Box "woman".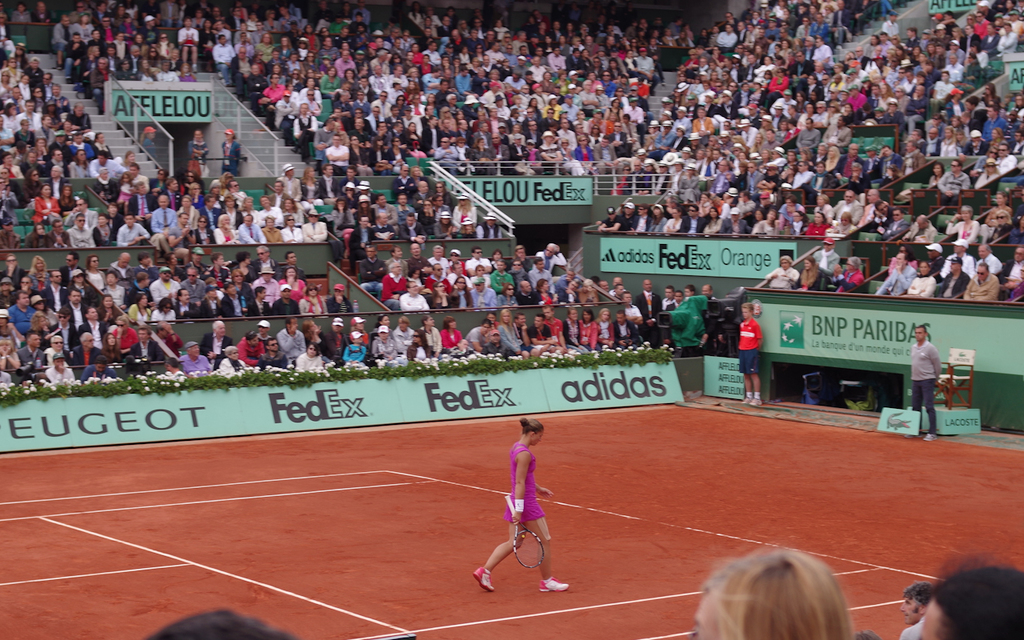
<bbox>534, 278, 556, 306</bbox>.
